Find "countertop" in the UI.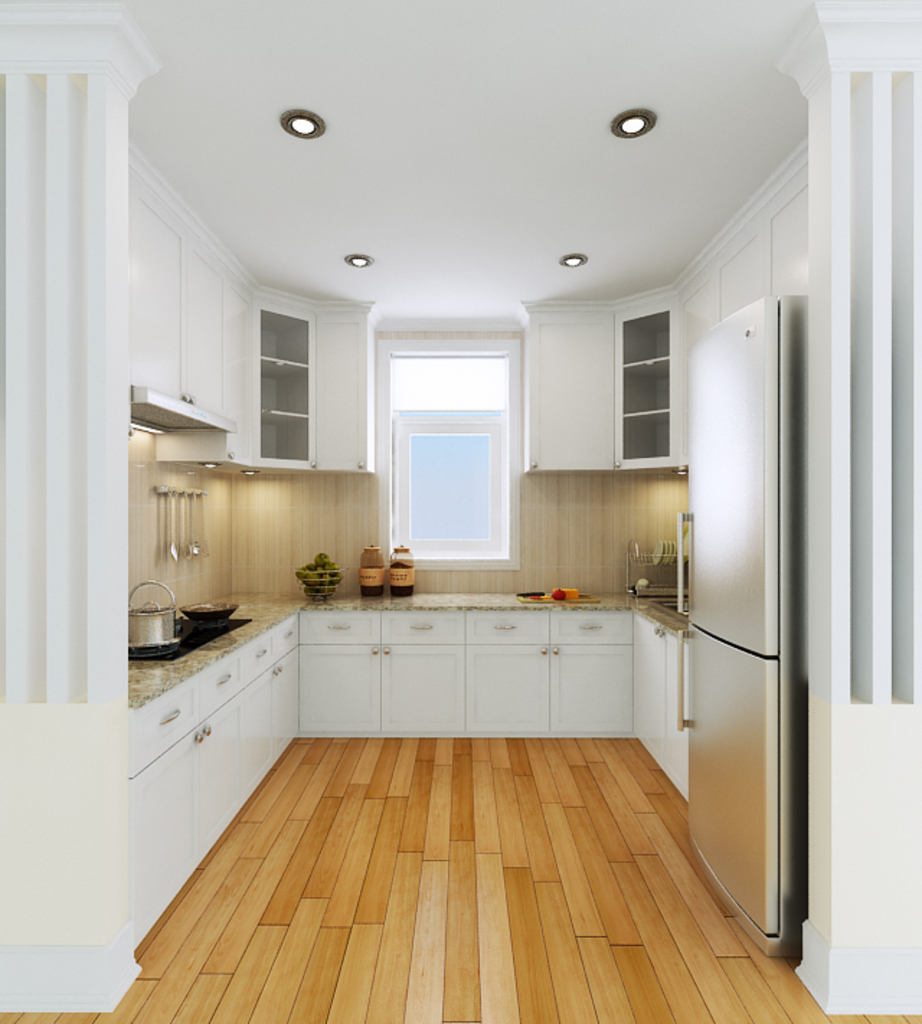
UI element at 104 582 692 720.
